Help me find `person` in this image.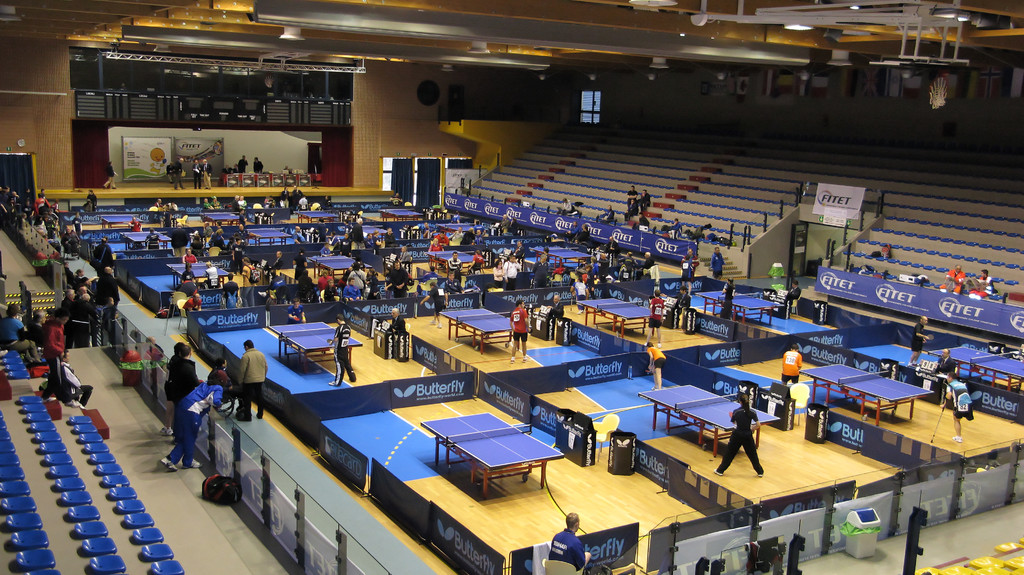
Found it: (337,233,351,258).
